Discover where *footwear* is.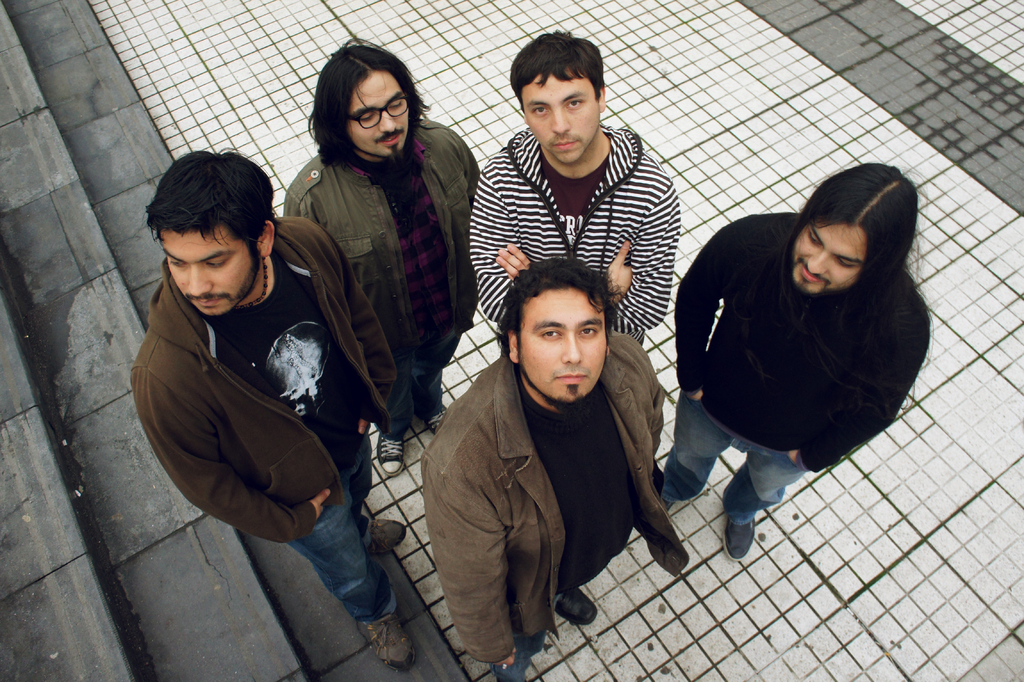
Discovered at [left=369, top=515, right=408, bottom=558].
